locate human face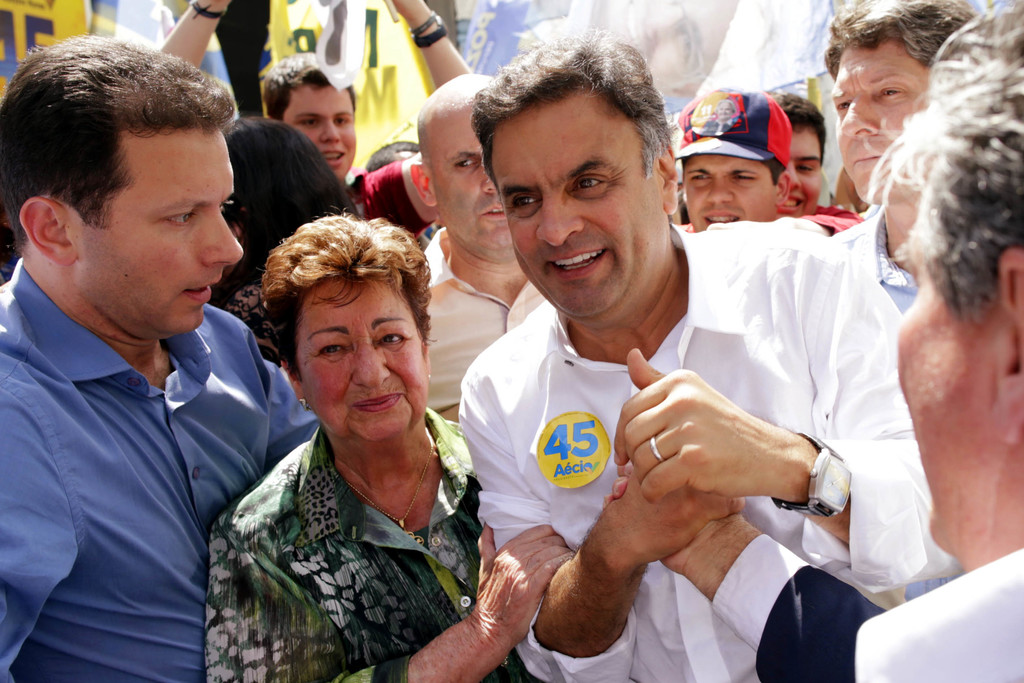
region(492, 95, 664, 315)
